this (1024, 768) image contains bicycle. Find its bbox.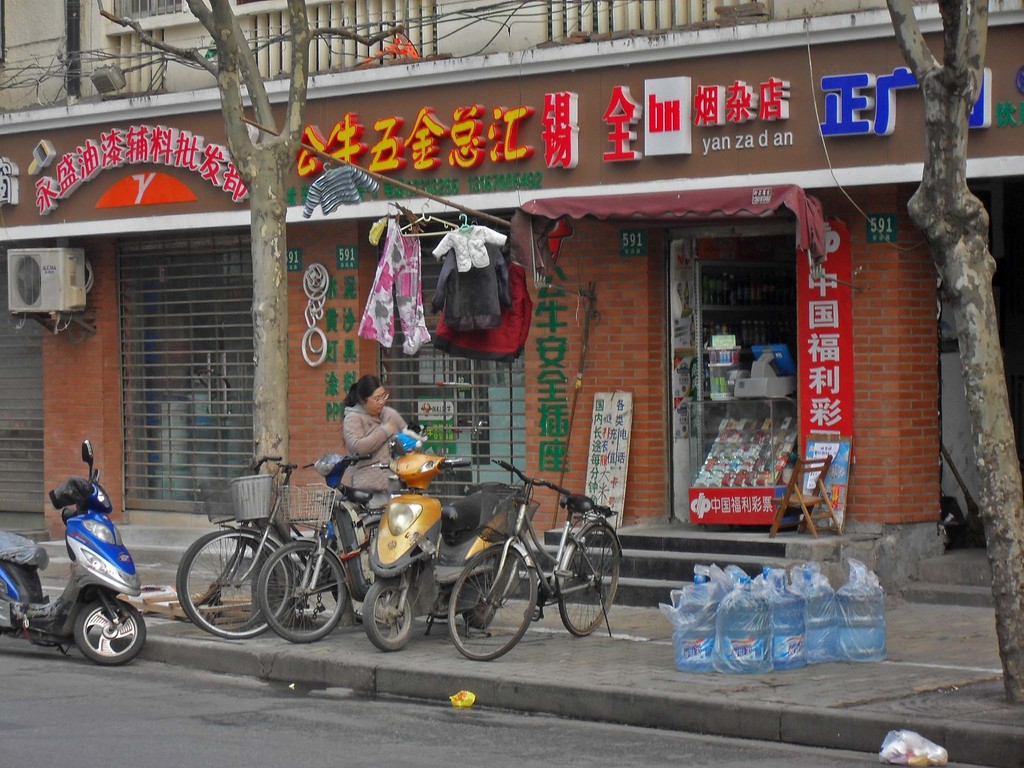
(171,456,337,613).
